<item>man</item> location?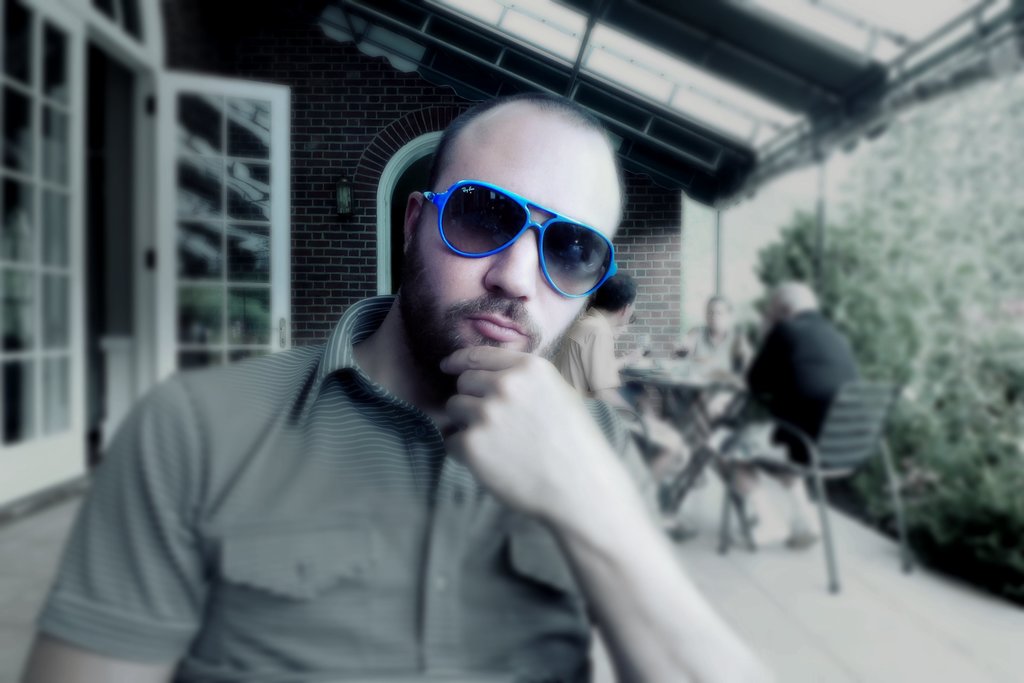
555, 273, 695, 534
